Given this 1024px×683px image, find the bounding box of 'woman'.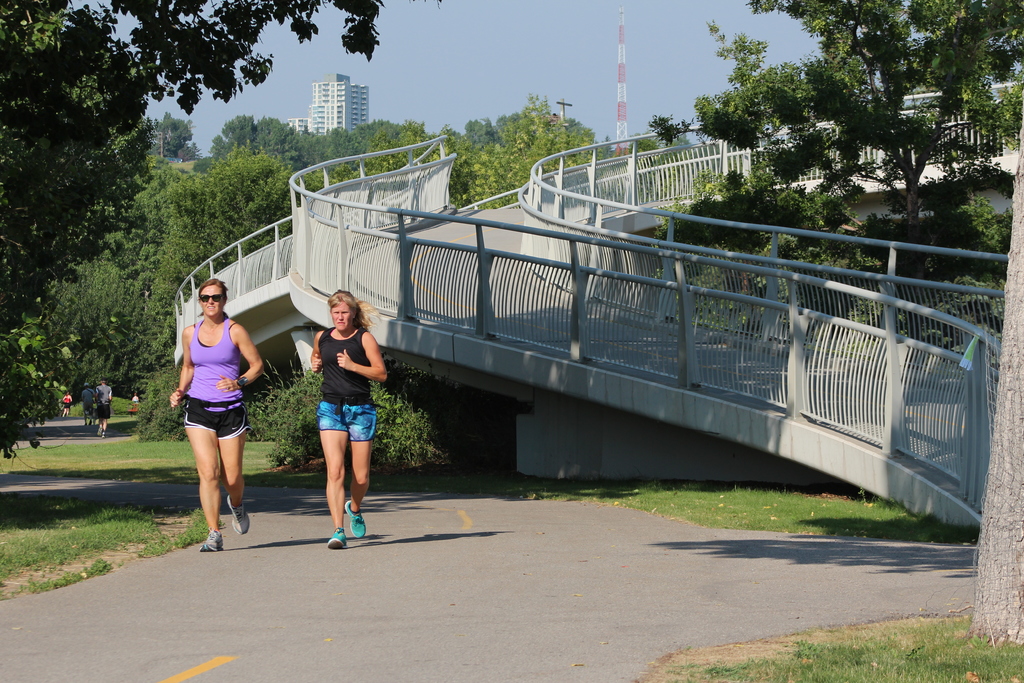
Rect(166, 274, 257, 551).
